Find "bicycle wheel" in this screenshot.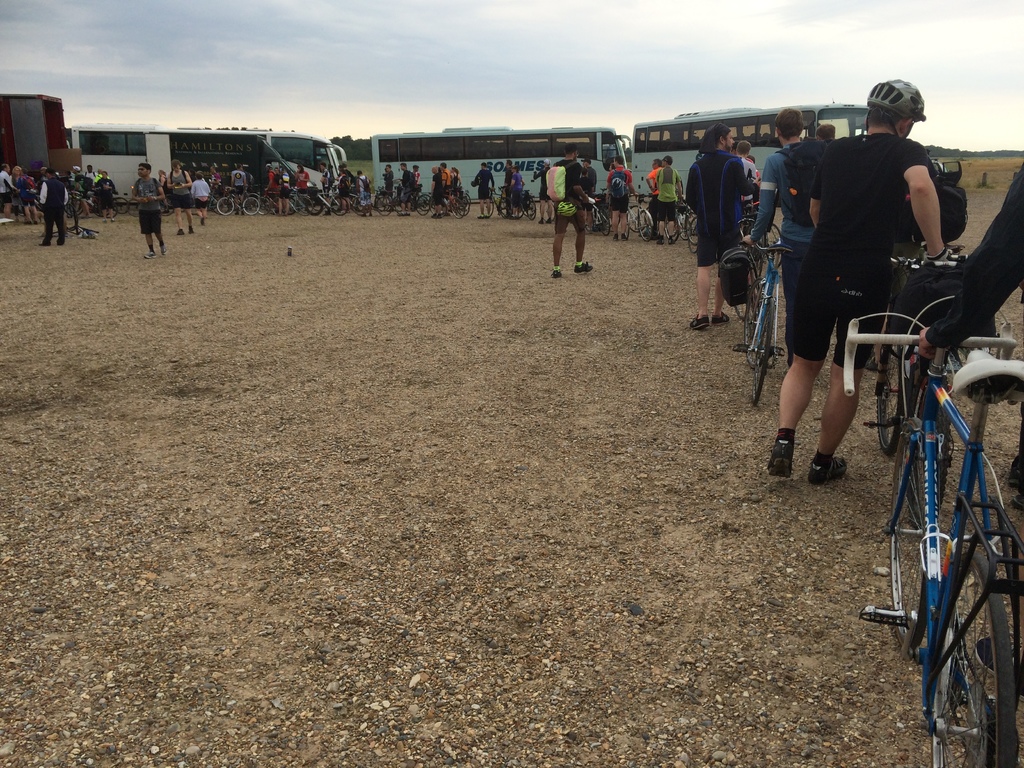
The bounding box for "bicycle wheel" is Rect(677, 218, 691, 241).
